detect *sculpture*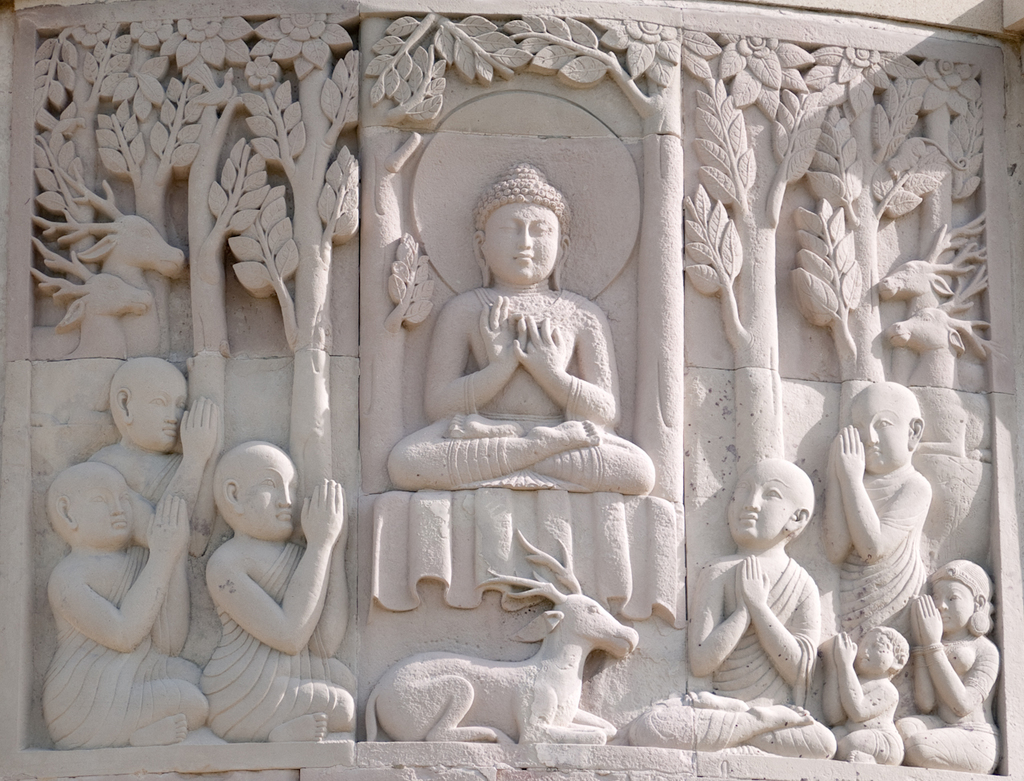
Rect(369, 527, 630, 748)
